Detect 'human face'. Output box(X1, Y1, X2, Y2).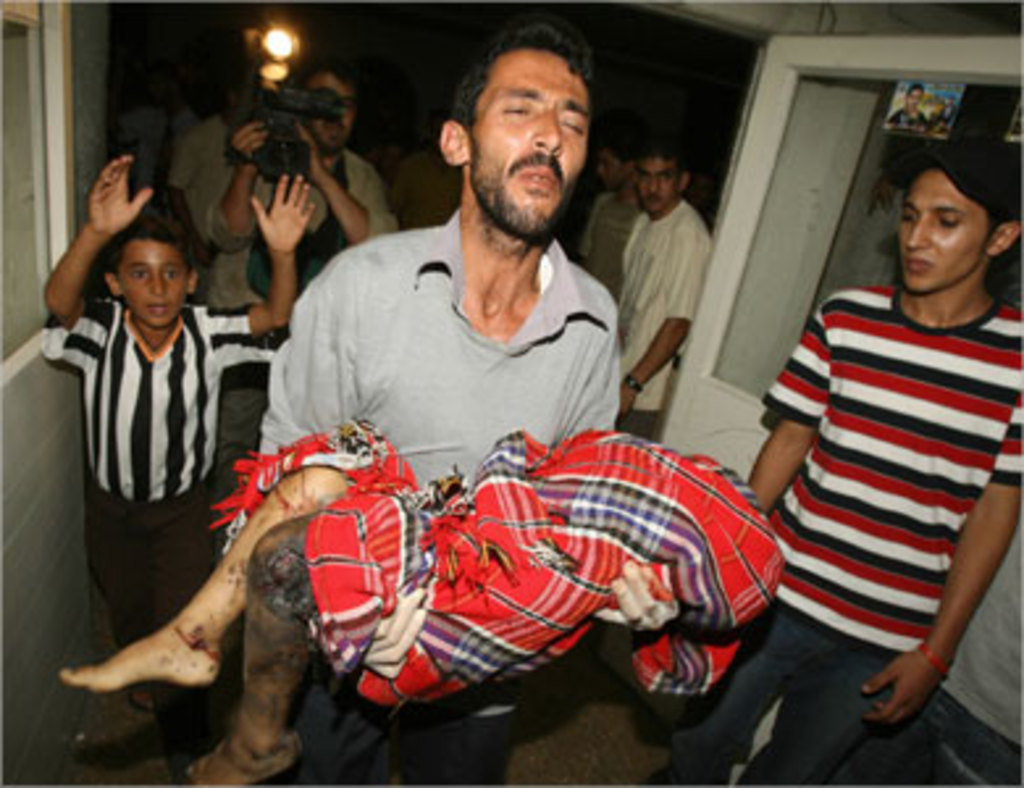
box(307, 76, 354, 152).
